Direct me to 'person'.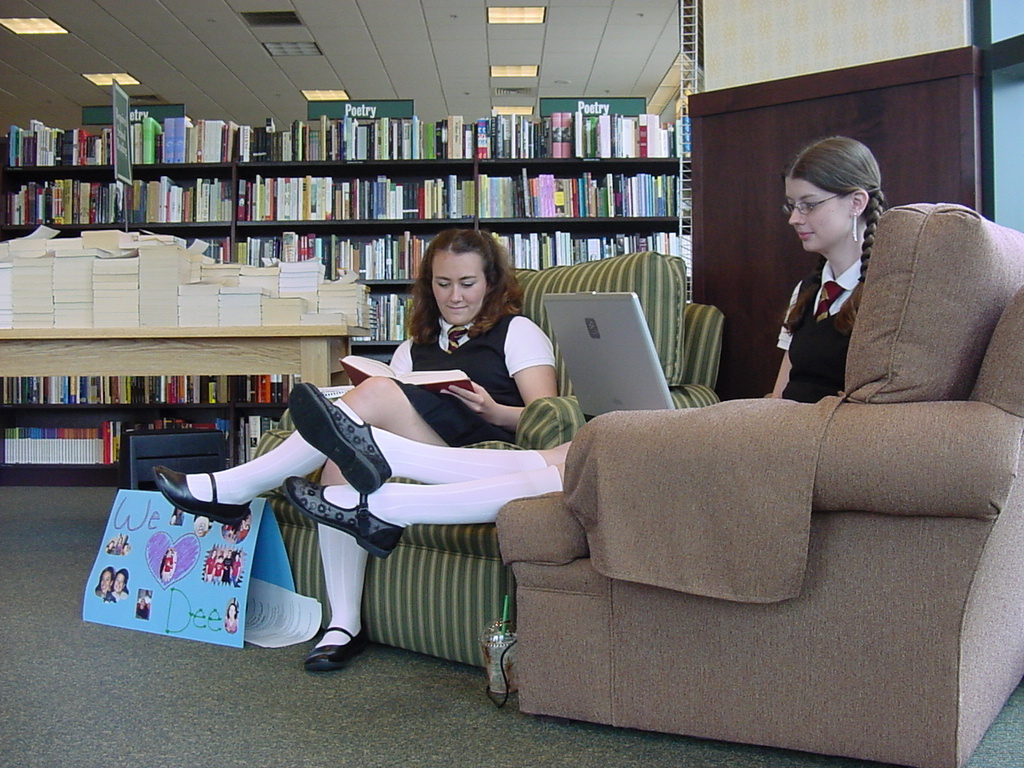
Direction: bbox=[757, 132, 890, 405].
